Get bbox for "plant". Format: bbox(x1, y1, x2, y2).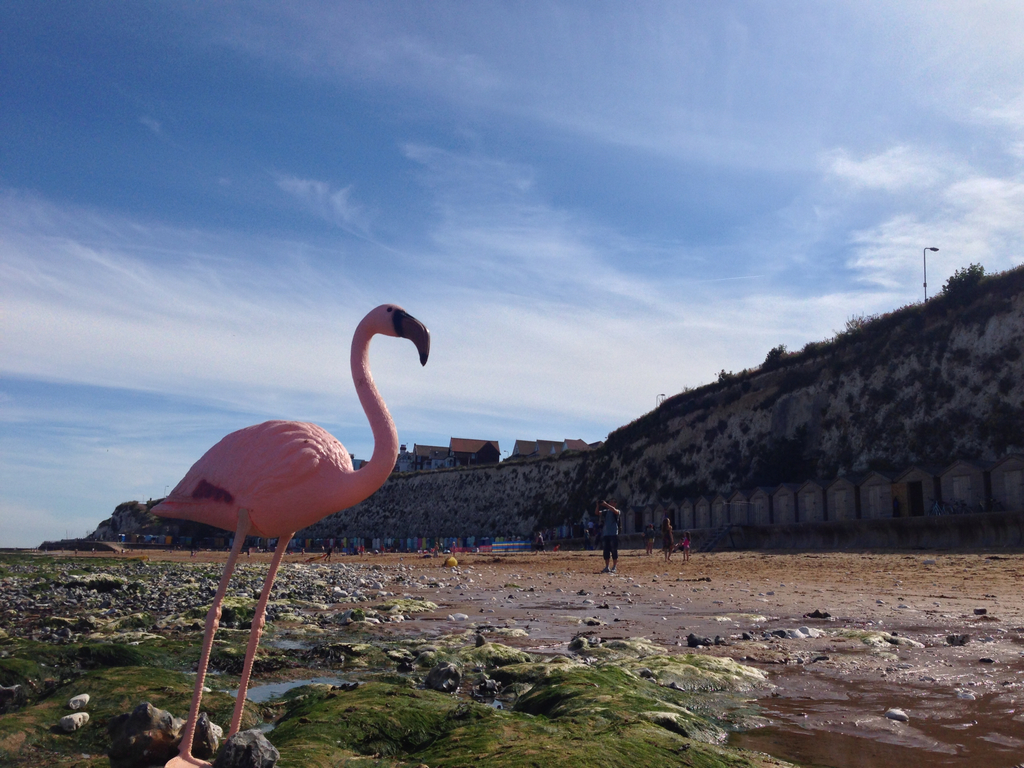
bbox(512, 467, 517, 472).
